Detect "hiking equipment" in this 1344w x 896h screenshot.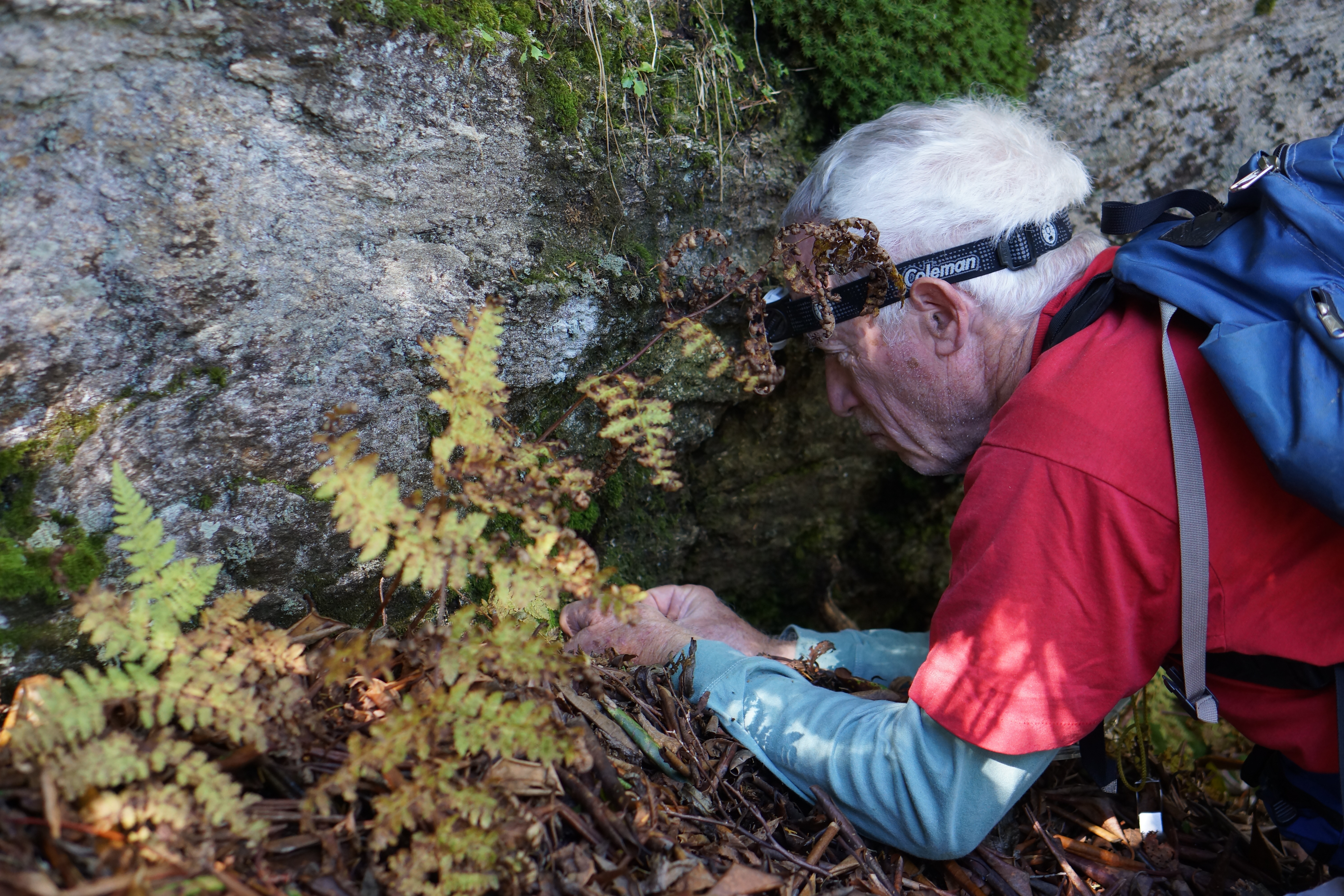
Detection: detection(237, 20, 301, 172).
